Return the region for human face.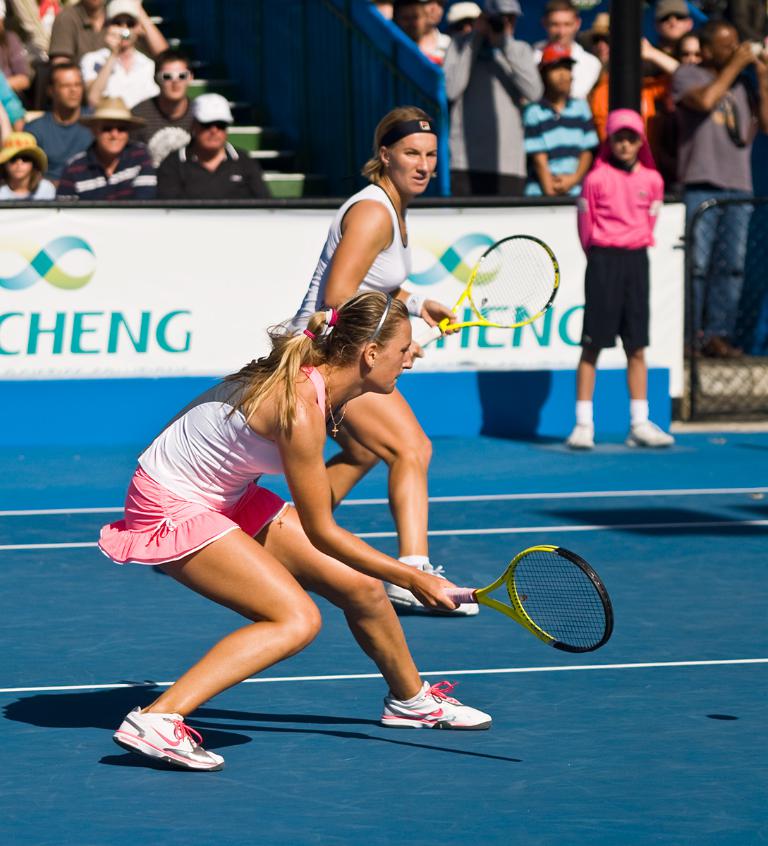
[97,116,132,152].
